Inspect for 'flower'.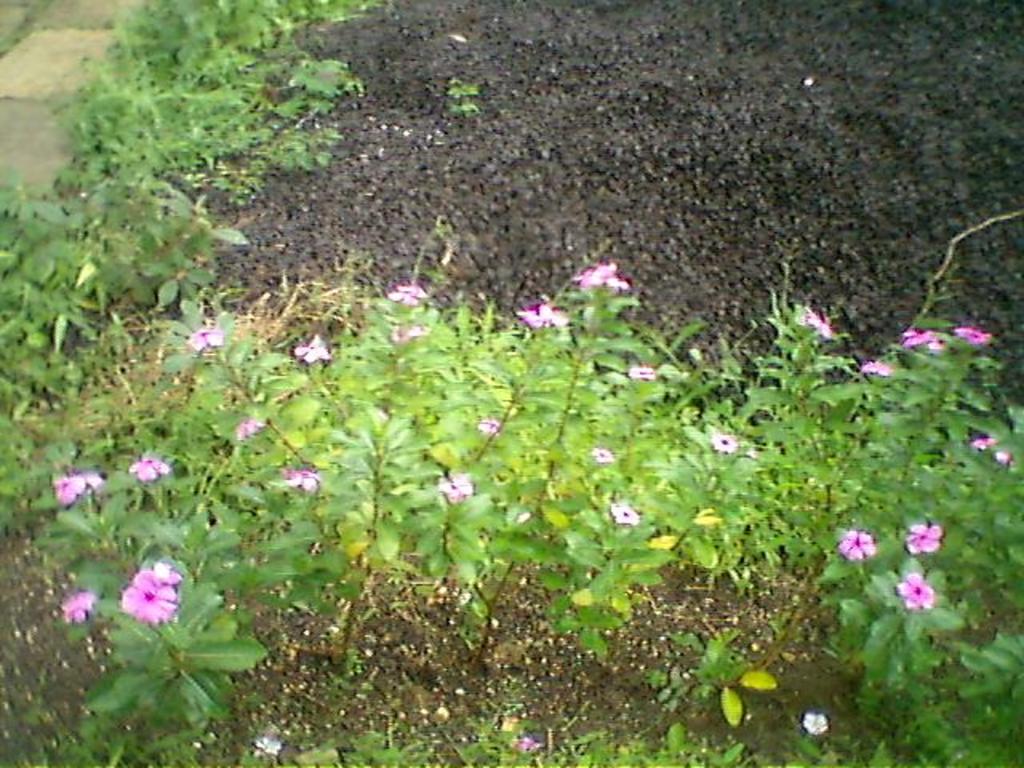
Inspection: BBox(238, 410, 267, 442).
